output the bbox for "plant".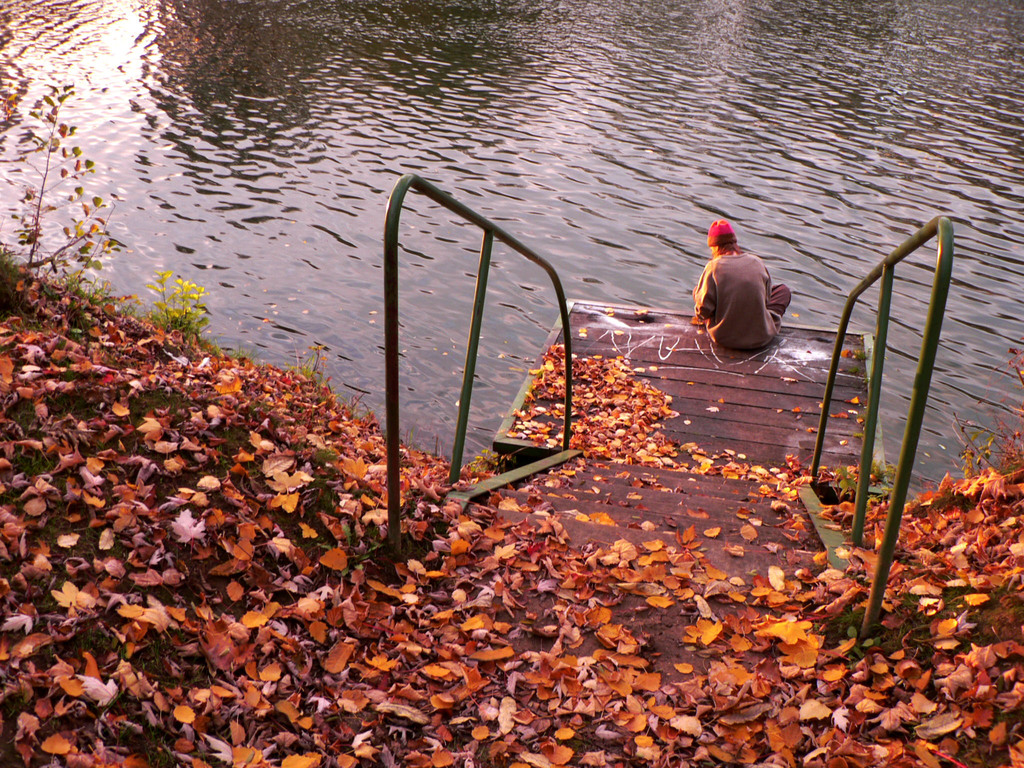
select_region(292, 343, 340, 395).
